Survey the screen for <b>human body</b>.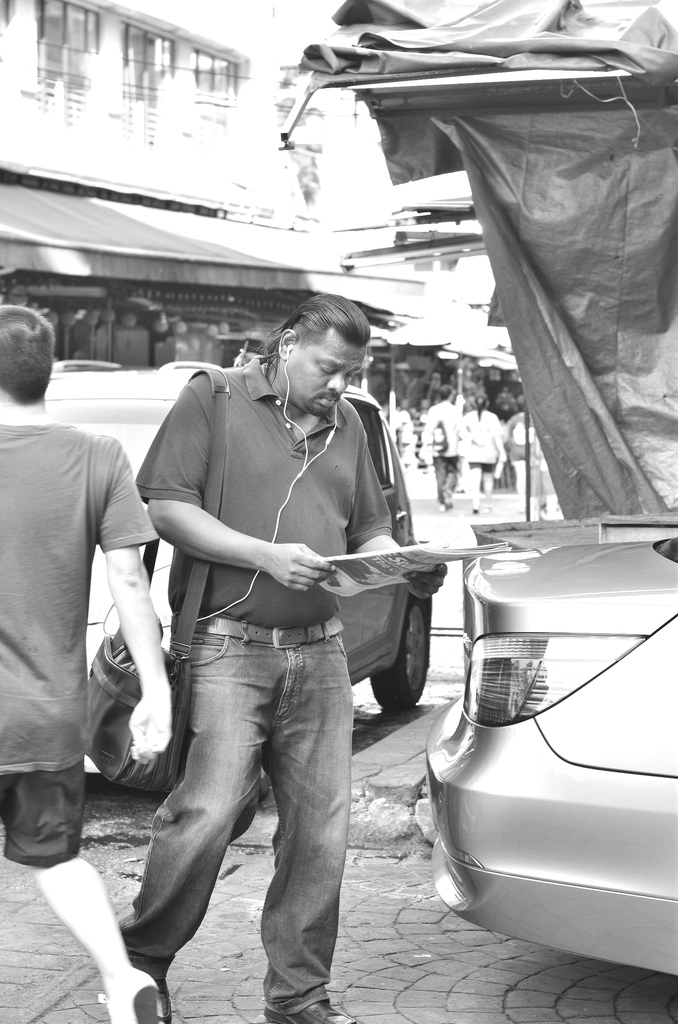
Survey found: [x1=0, y1=415, x2=172, y2=1023].
